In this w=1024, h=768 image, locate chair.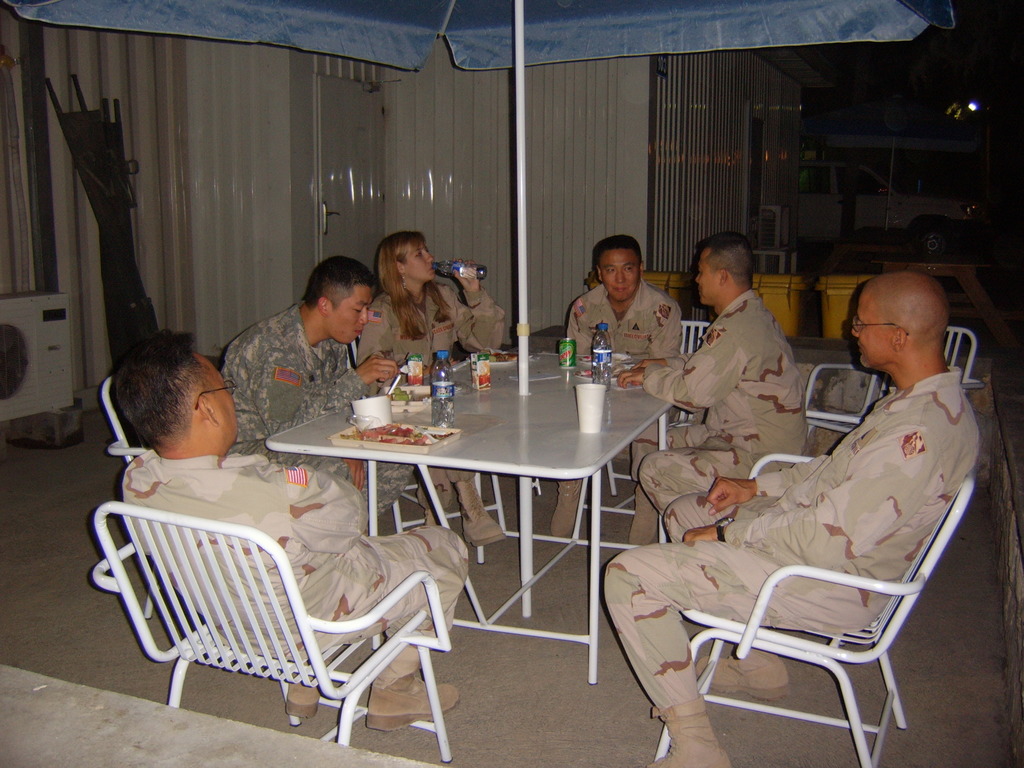
Bounding box: select_region(742, 448, 838, 481).
